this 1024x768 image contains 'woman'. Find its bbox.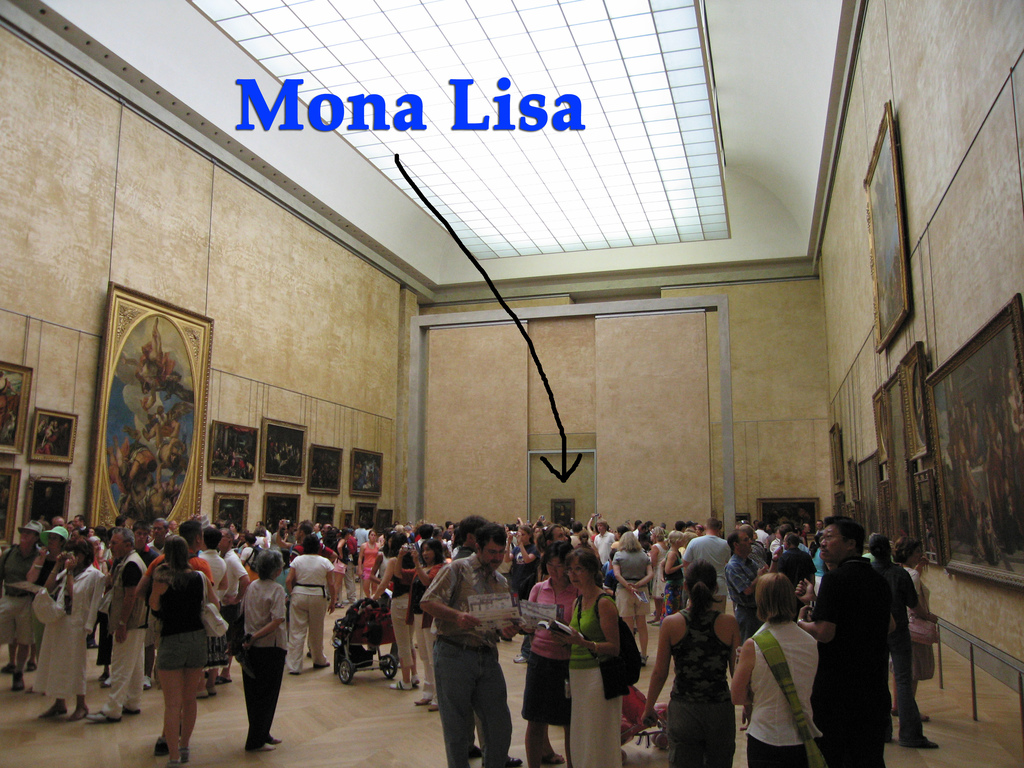
select_region(509, 540, 580, 767).
